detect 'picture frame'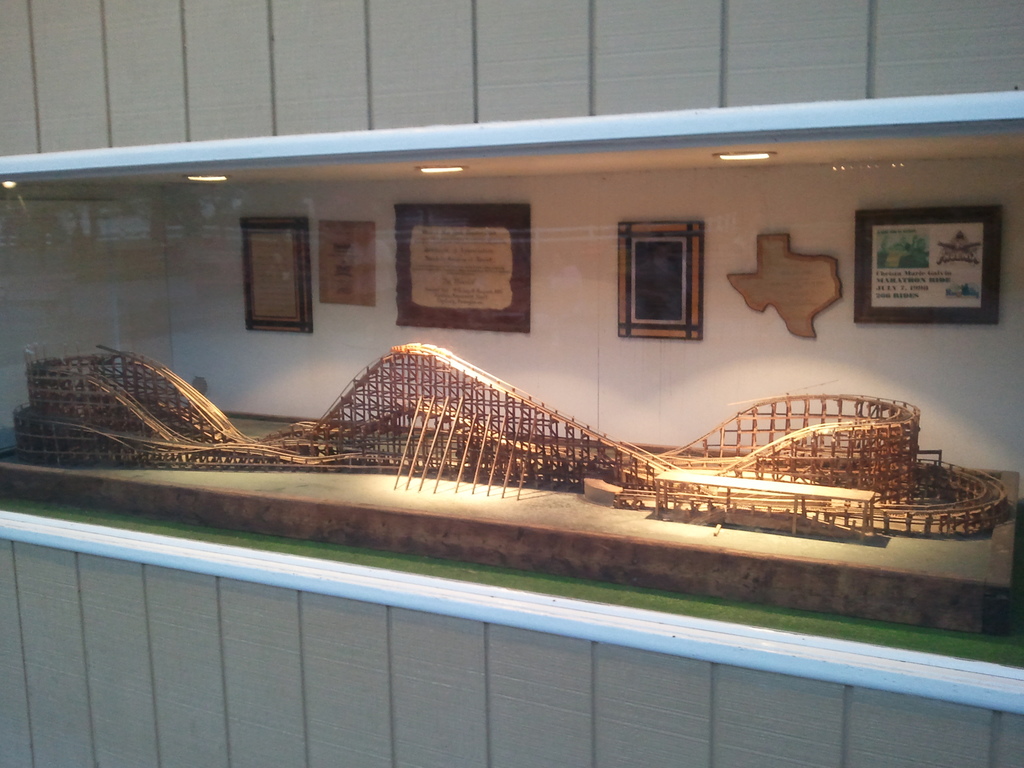
847:204:1004:332
